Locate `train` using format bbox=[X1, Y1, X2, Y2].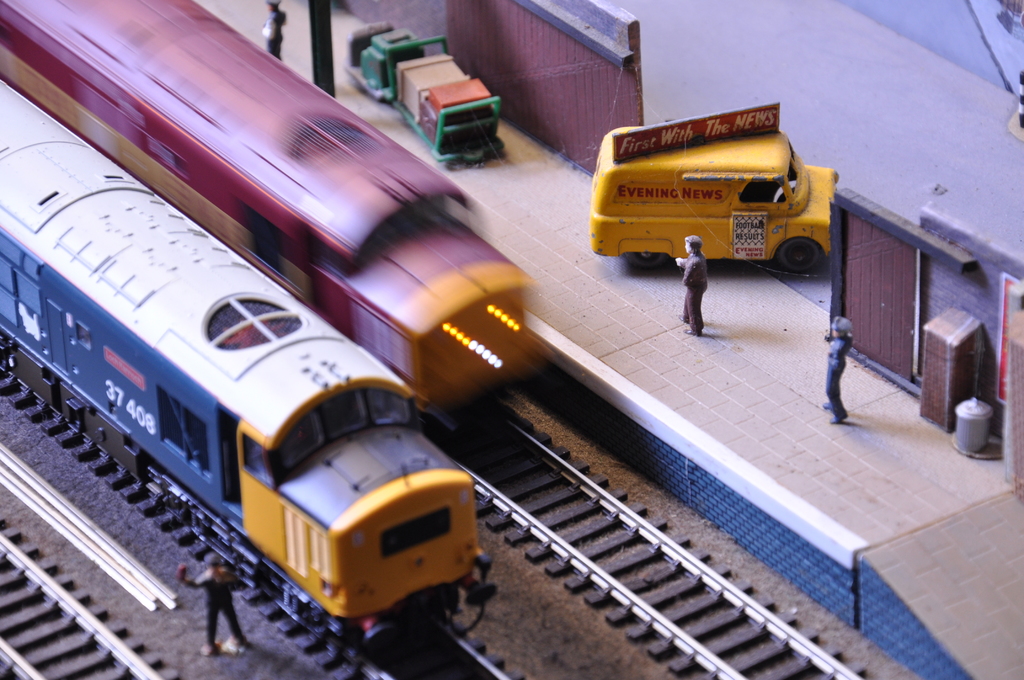
bbox=[0, 0, 531, 426].
